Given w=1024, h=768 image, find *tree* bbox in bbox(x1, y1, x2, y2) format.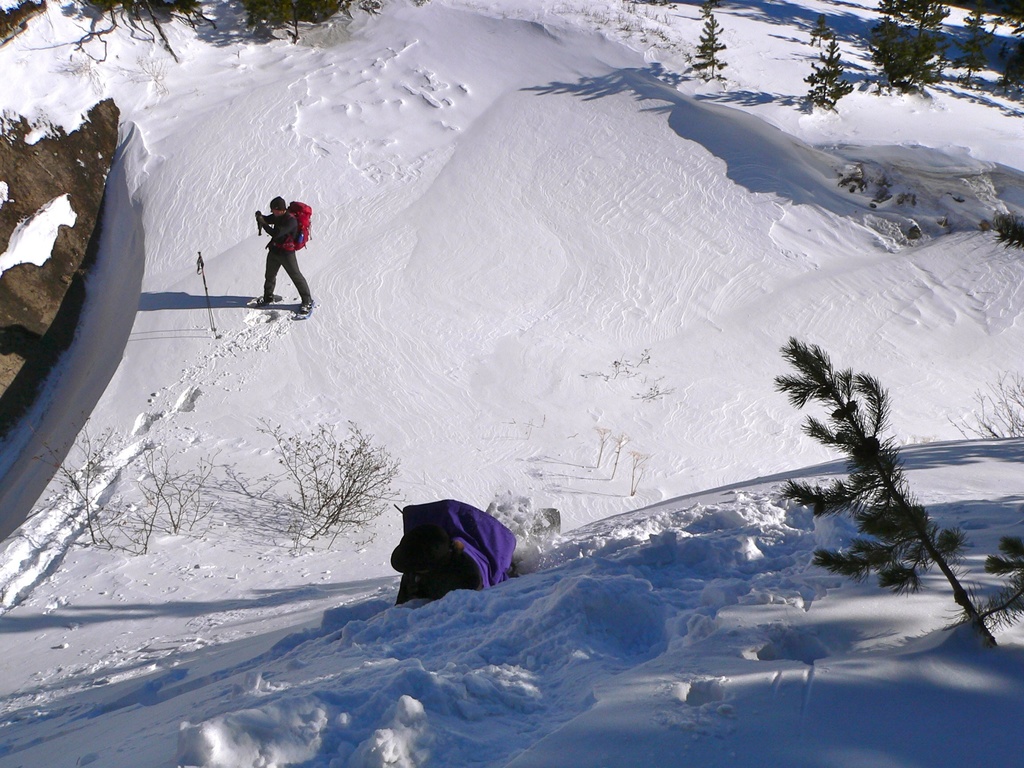
bbox(766, 313, 984, 653).
